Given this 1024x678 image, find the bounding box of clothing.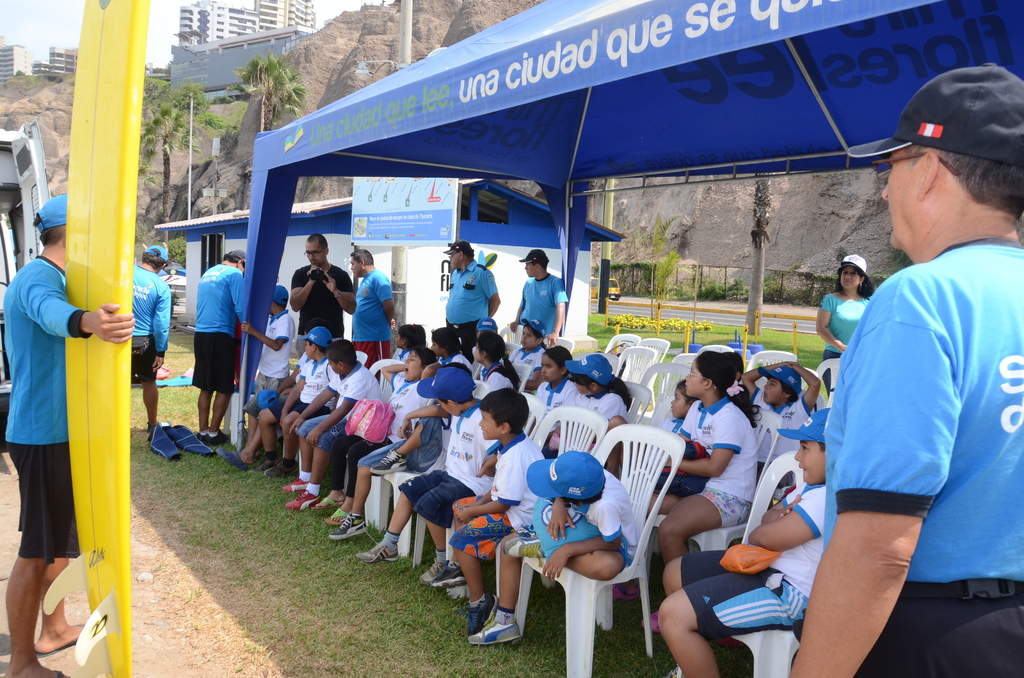
bbox=(817, 284, 870, 349).
